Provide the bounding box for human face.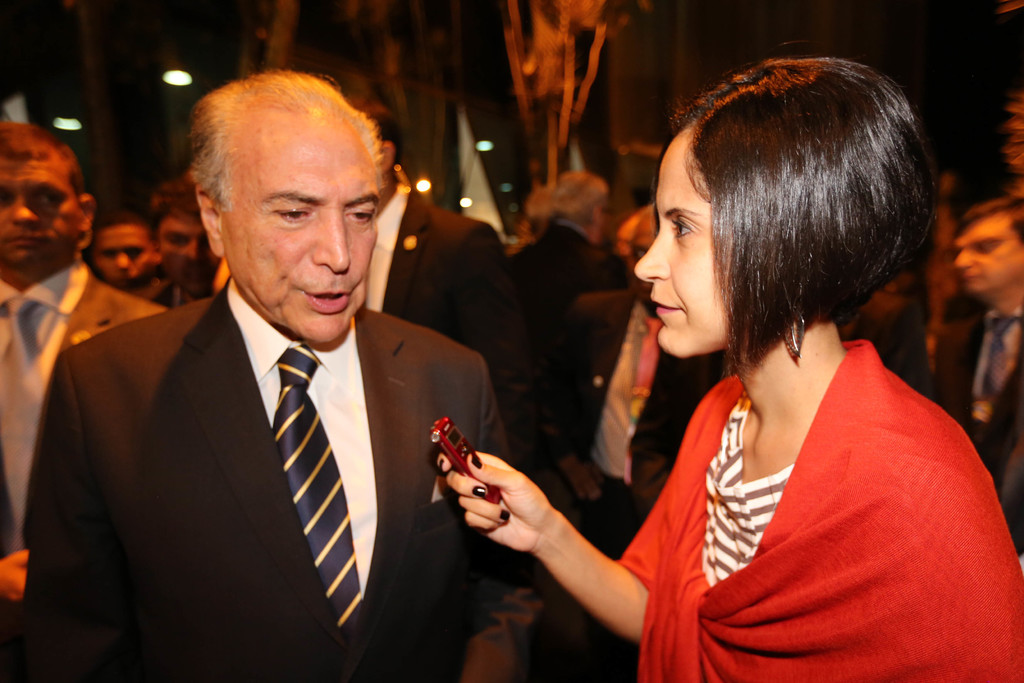
detection(95, 213, 157, 285).
